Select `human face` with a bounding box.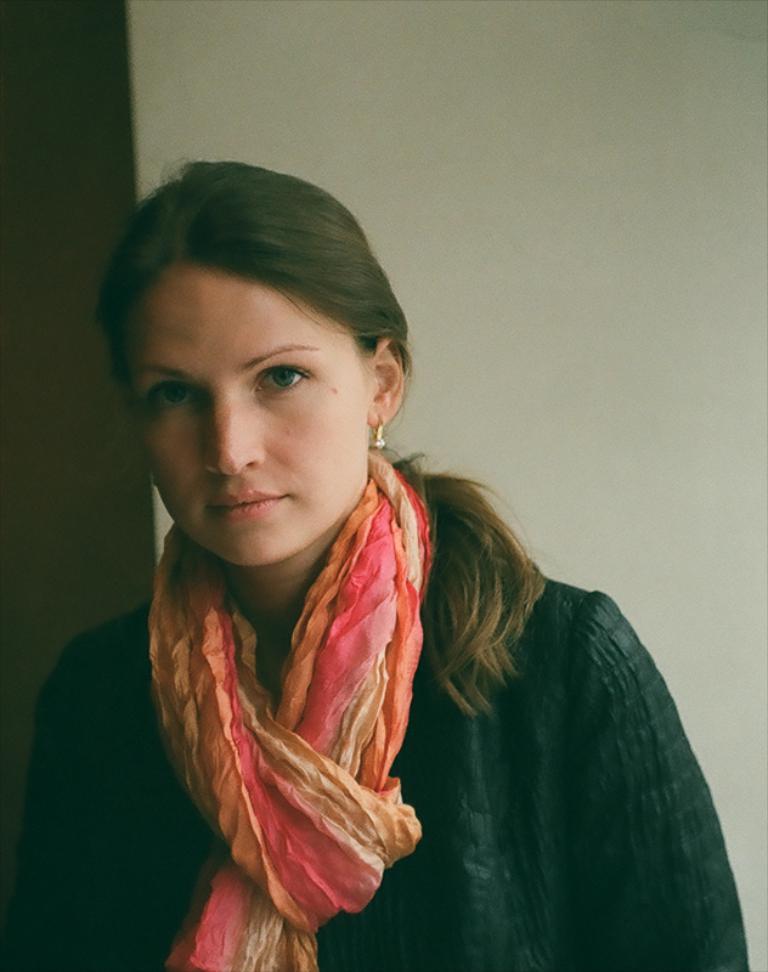
(130,248,369,576).
